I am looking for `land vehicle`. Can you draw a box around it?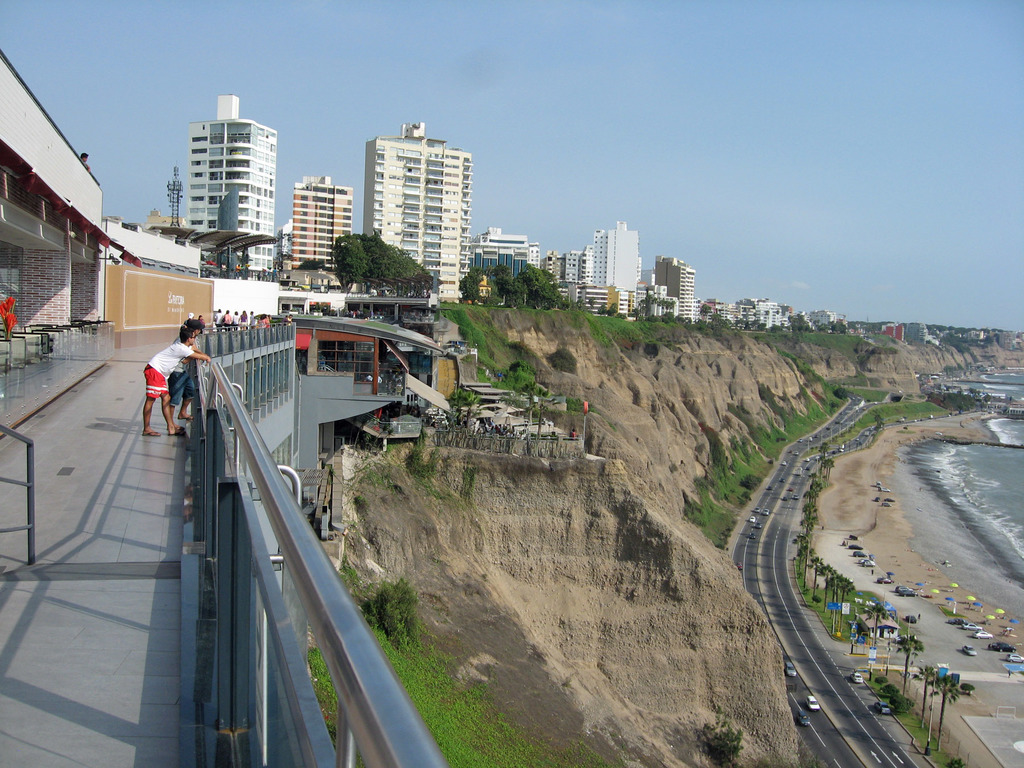
Sure, the bounding box is x1=877 y1=703 x2=887 y2=710.
